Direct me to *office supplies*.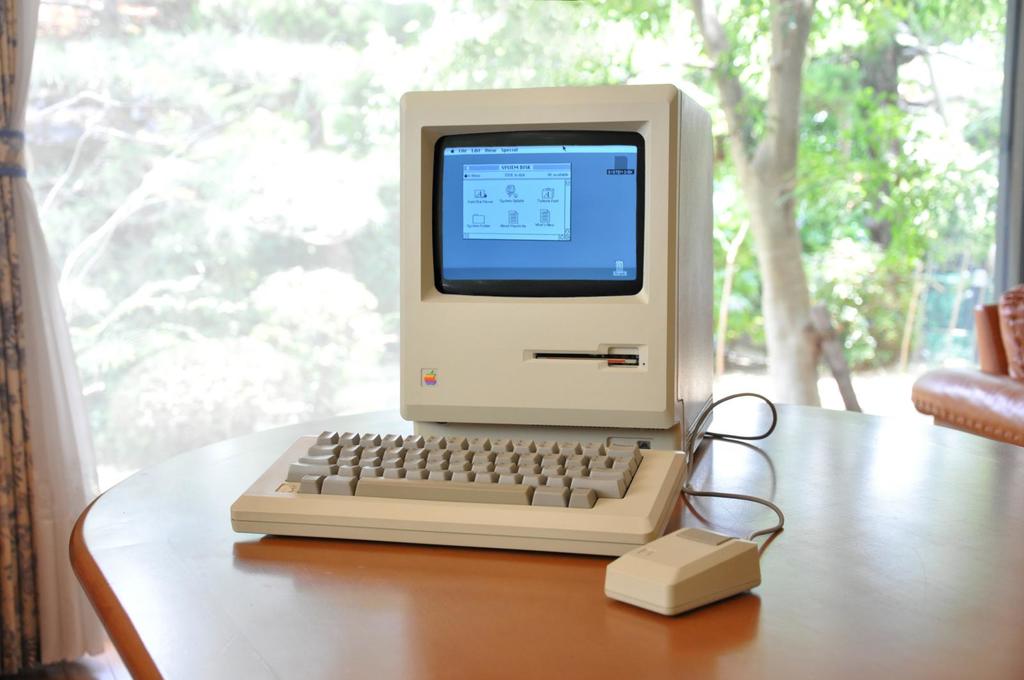
Direction: {"x1": 918, "y1": 373, "x2": 1023, "y2": 444}.
